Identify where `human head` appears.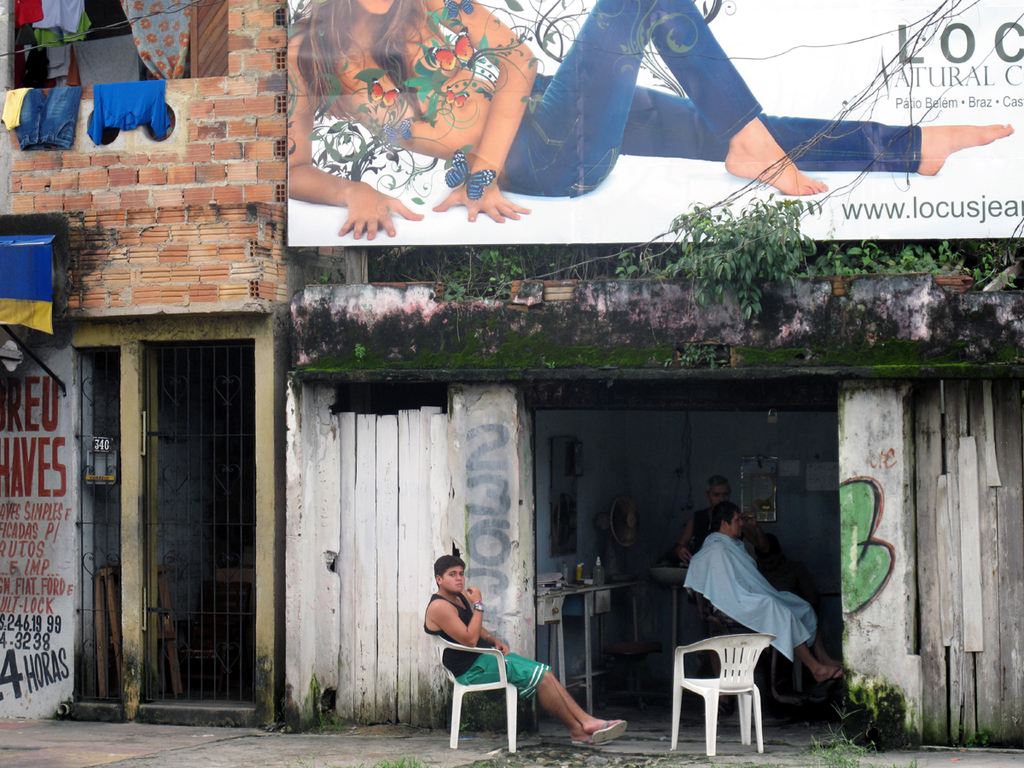
Appears at x1=702, y1=476, x2=733, y2=511.
